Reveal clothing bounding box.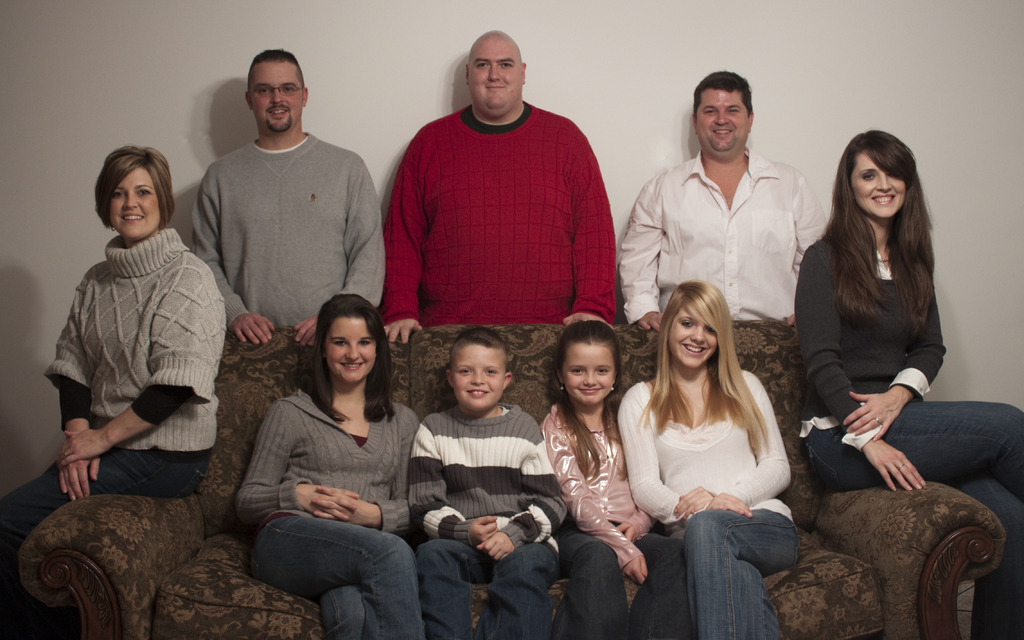
Revealed: (x1=801, y1=216, x2=1022, y2=636).
